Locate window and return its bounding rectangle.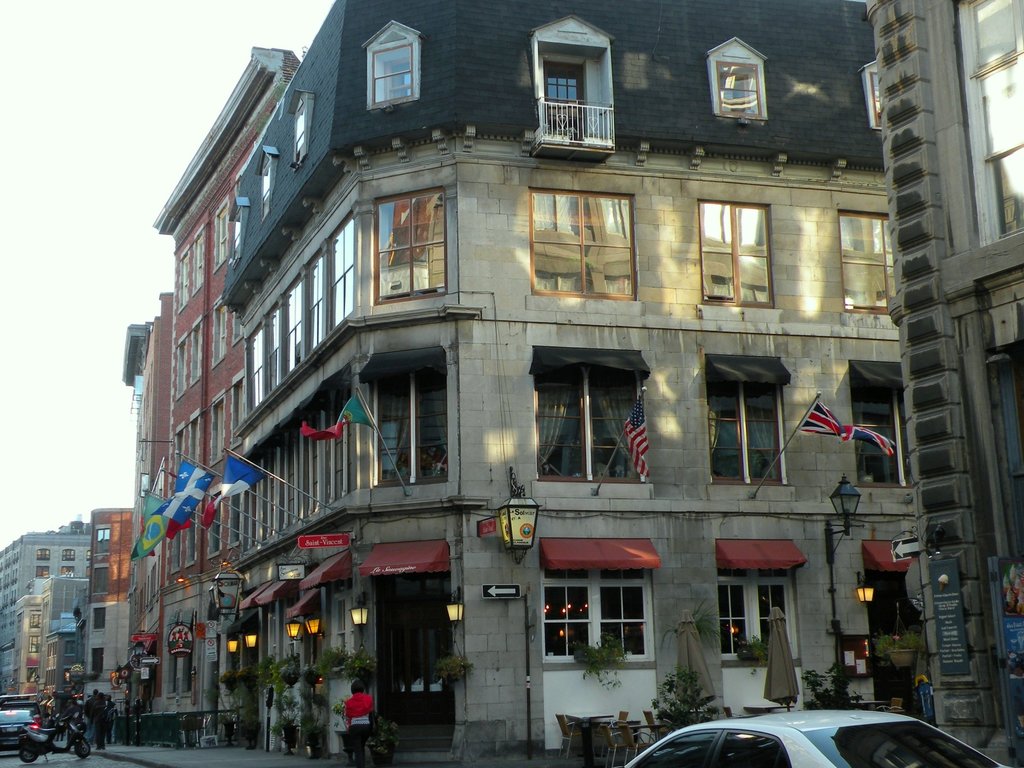
bbox=[718, 541, 811, 687].
